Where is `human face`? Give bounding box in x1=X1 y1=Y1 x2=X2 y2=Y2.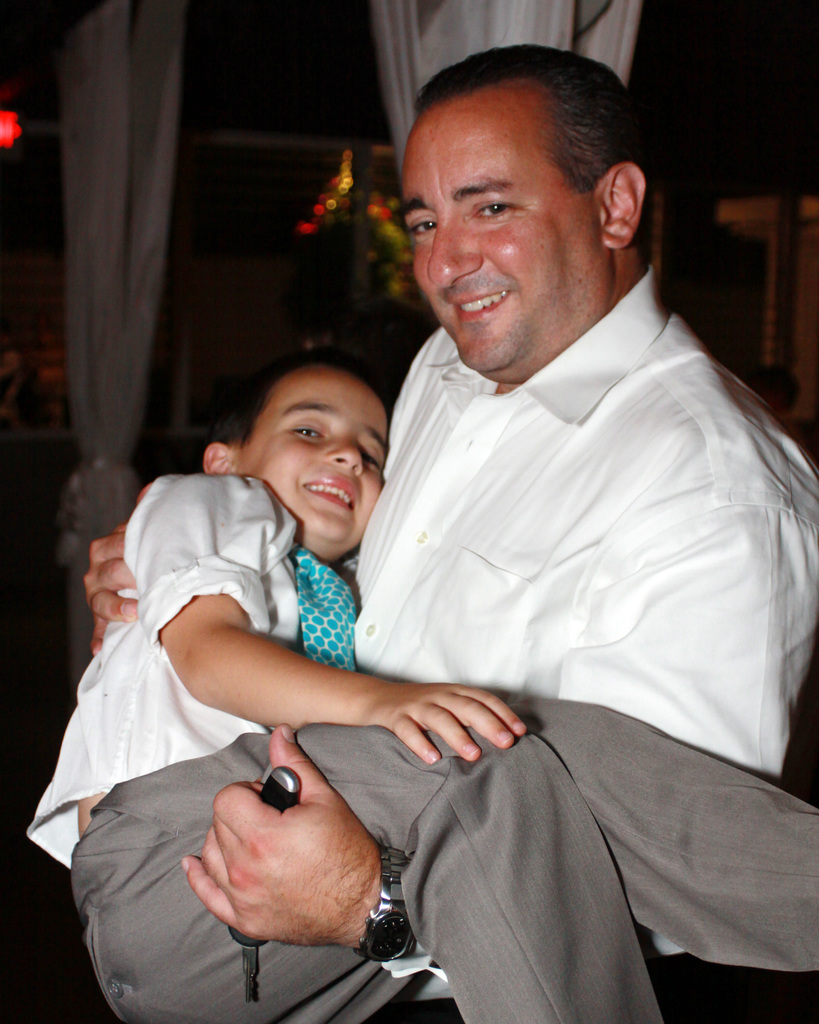
x1=395 y1=90 x2=615 y2=389.
